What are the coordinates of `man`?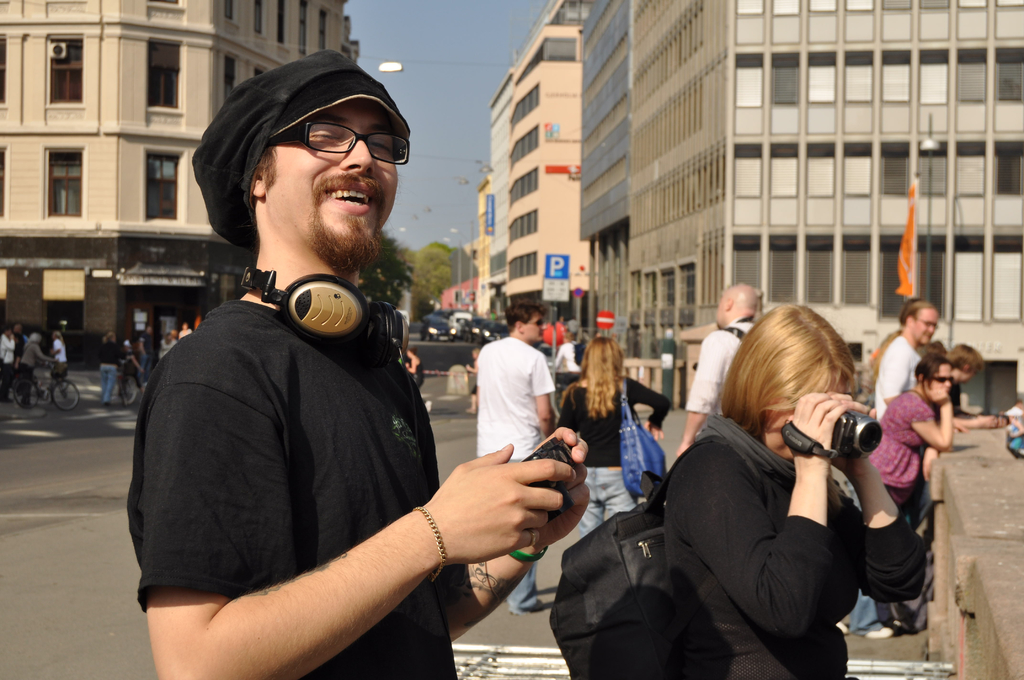
{"x1": 120, "y1": 63, "x2": 572, "y2": 676}.
